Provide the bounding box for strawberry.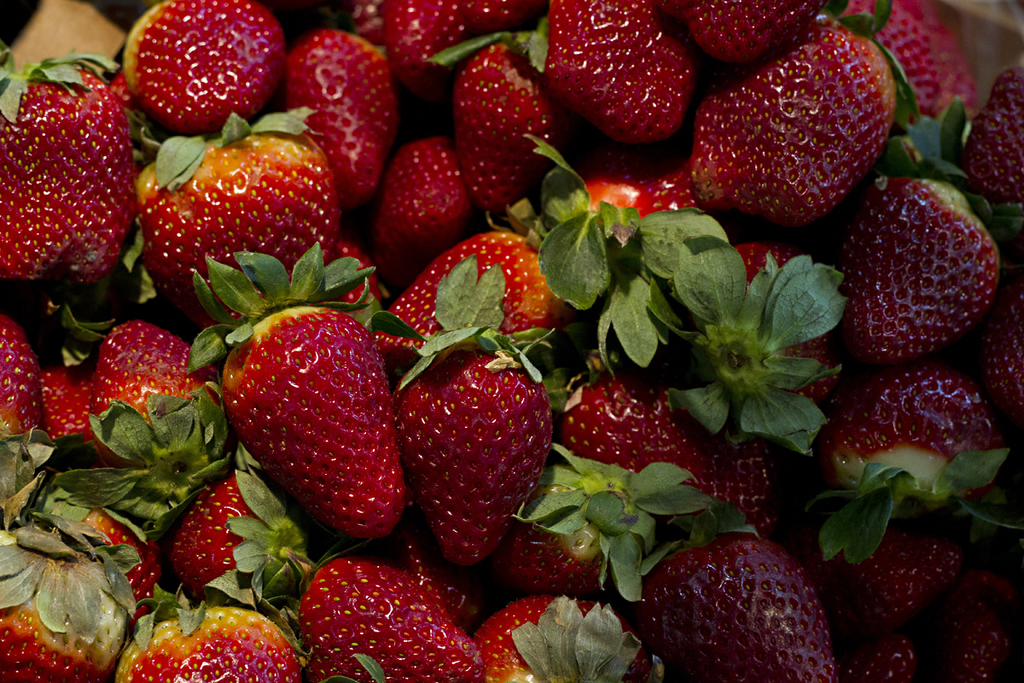
x1=819 y1=355 x2=1007 y2=534.
